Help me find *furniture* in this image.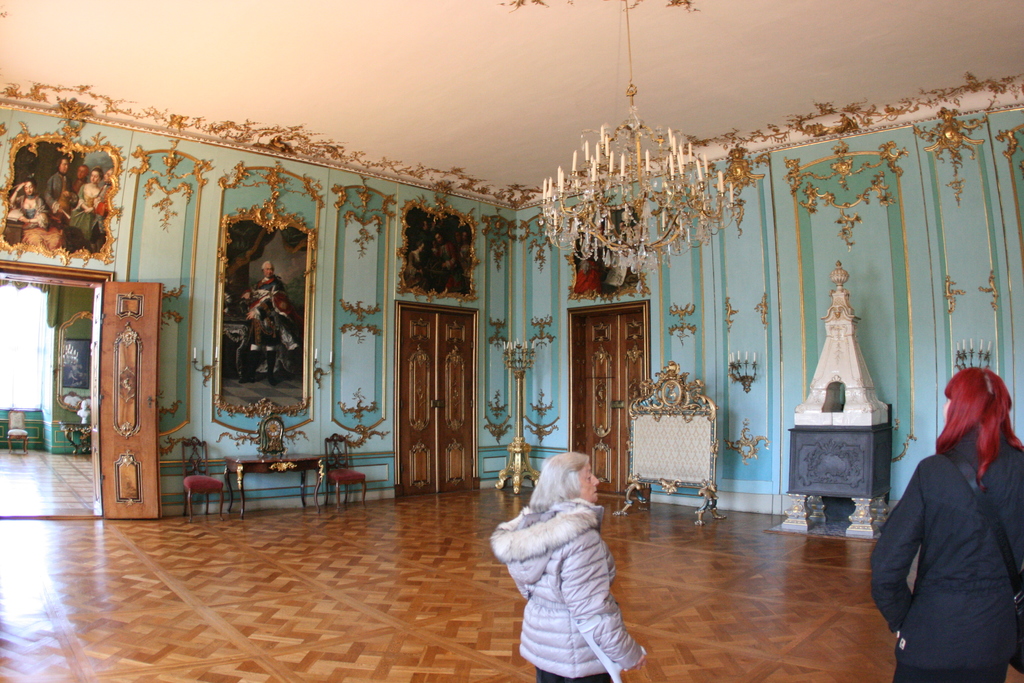
Found it: <bbox>223, 457, 323, 523</bbox>.
